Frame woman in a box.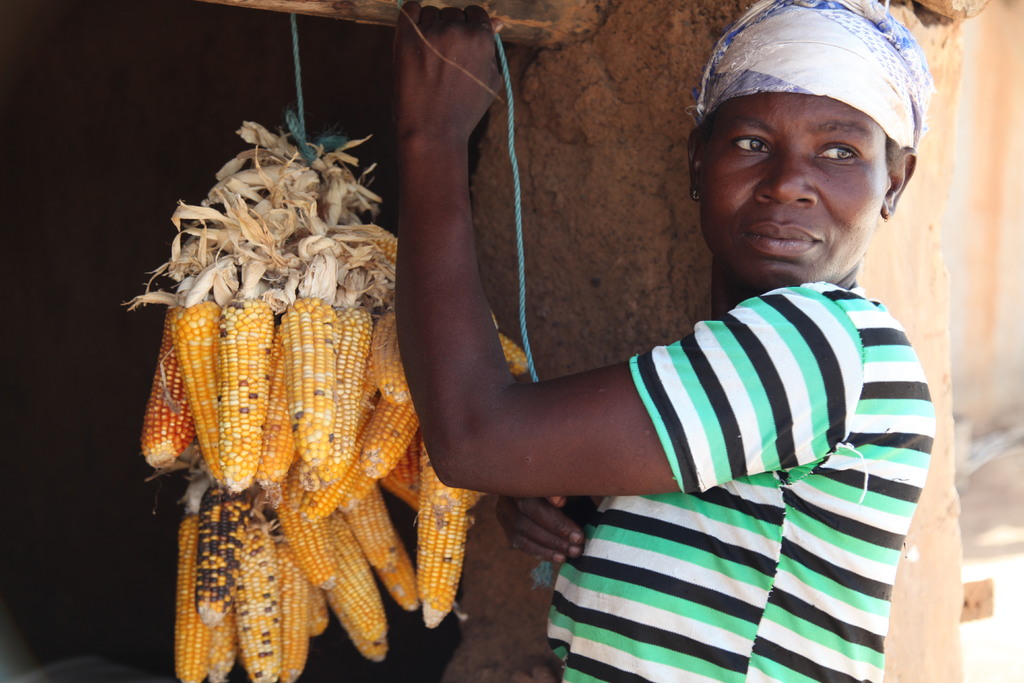
[371,0,952,682].
